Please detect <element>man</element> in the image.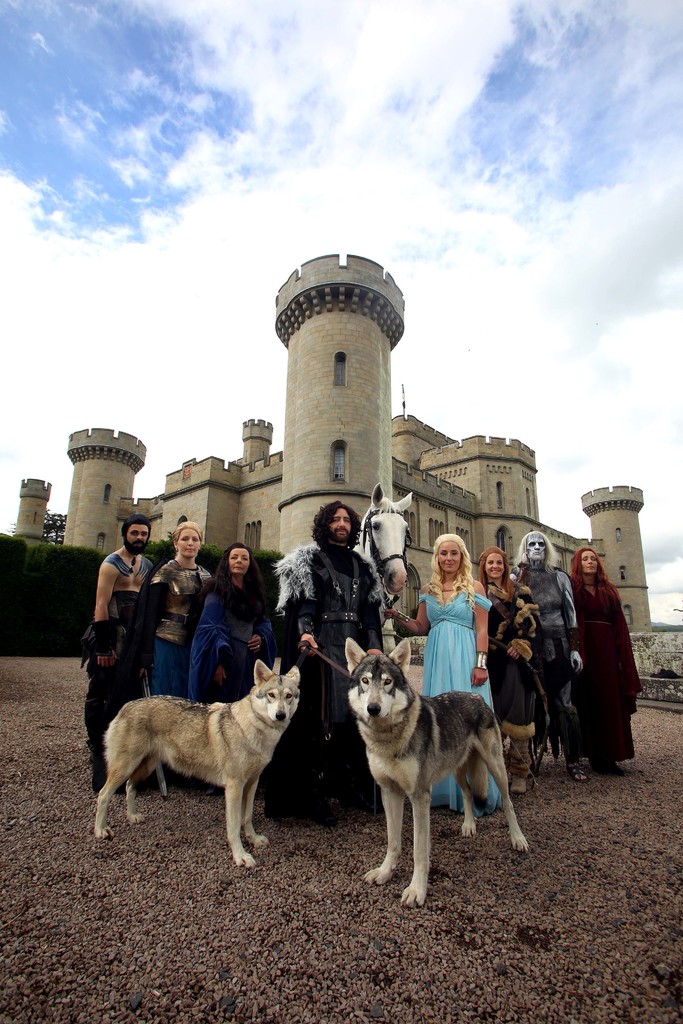
(left=86, top=515, right=155, bottom=792).
